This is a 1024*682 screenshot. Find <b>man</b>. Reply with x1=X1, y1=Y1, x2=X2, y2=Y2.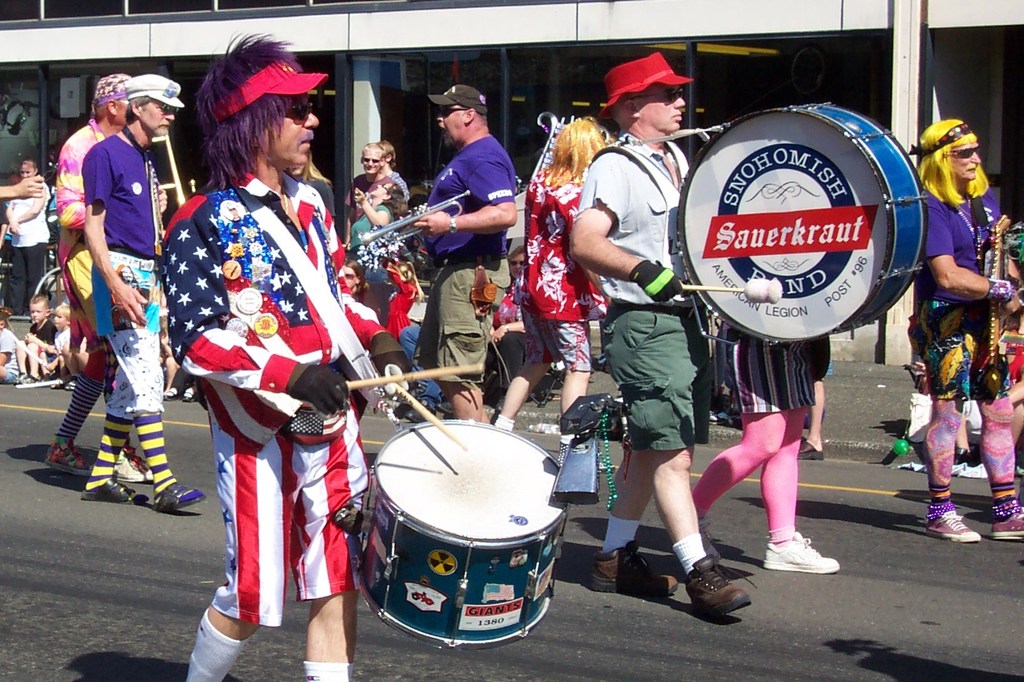
x1=903, y1=118, x2=1023, y2=547.
